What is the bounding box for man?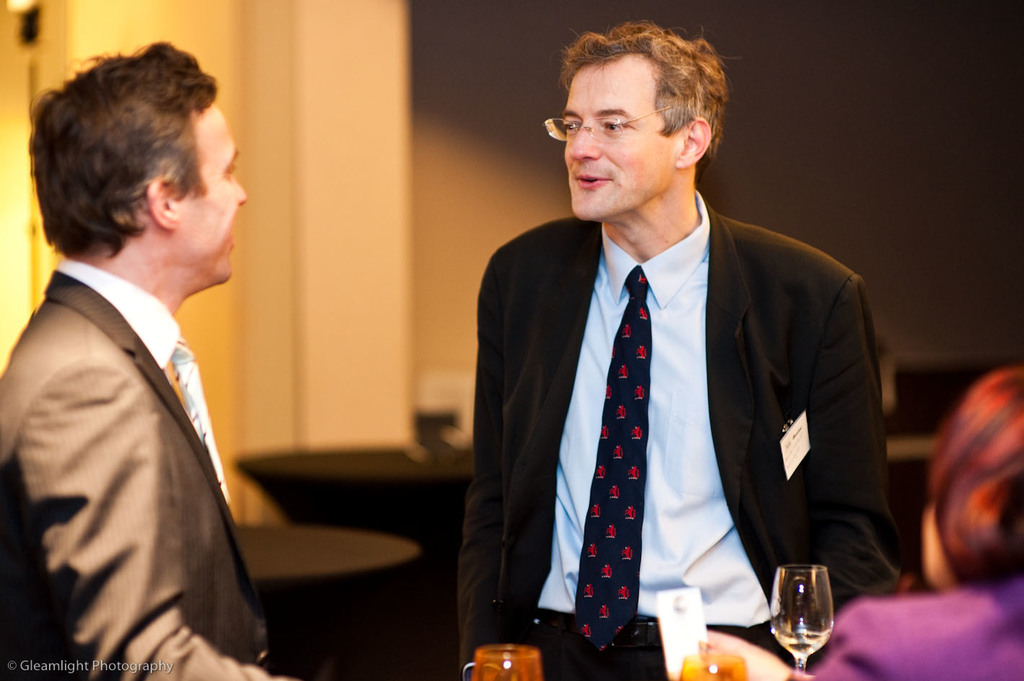
[left=0, top=40, right=294, bottom=680].
